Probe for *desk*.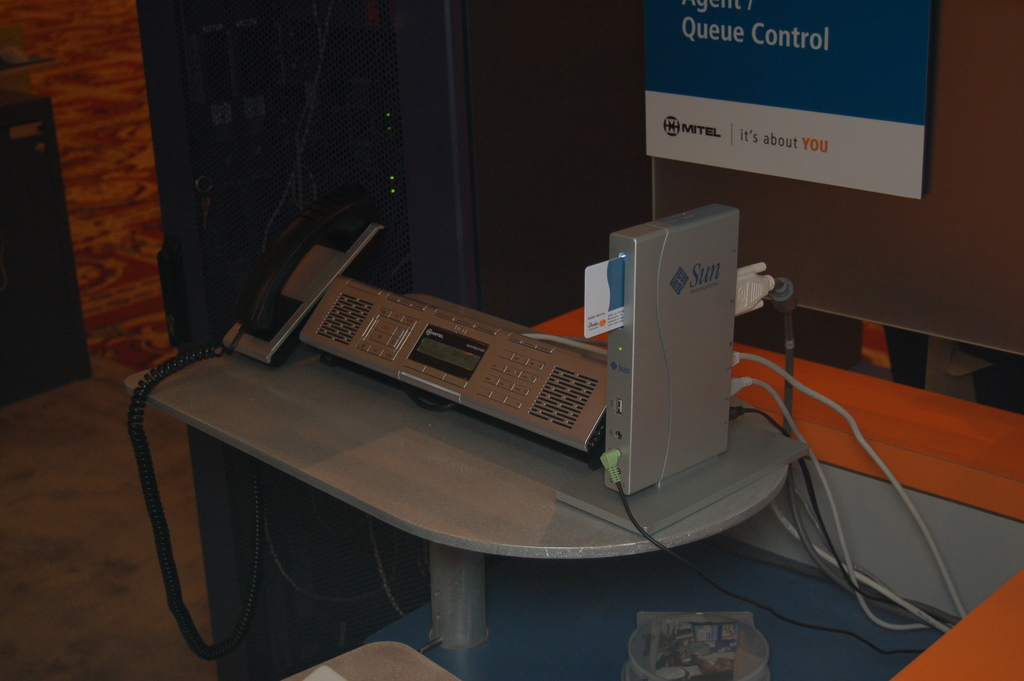
Probe result: rect(124, 293, 1023, 680).
